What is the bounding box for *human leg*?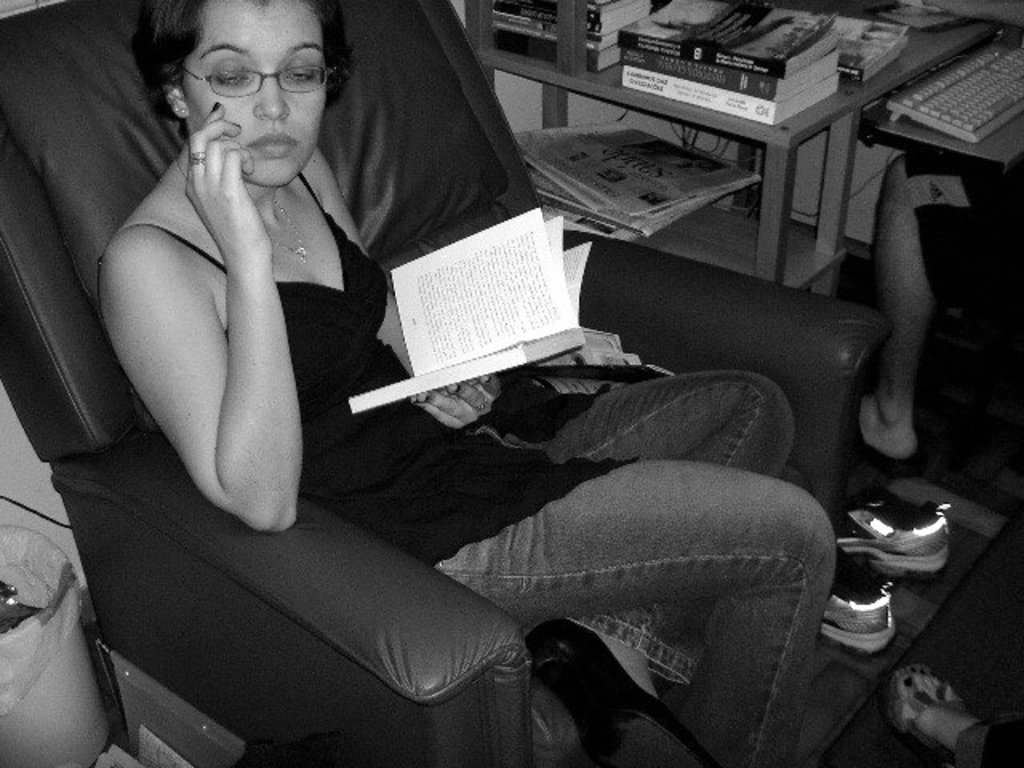
[883, 667, 1022, 766].
